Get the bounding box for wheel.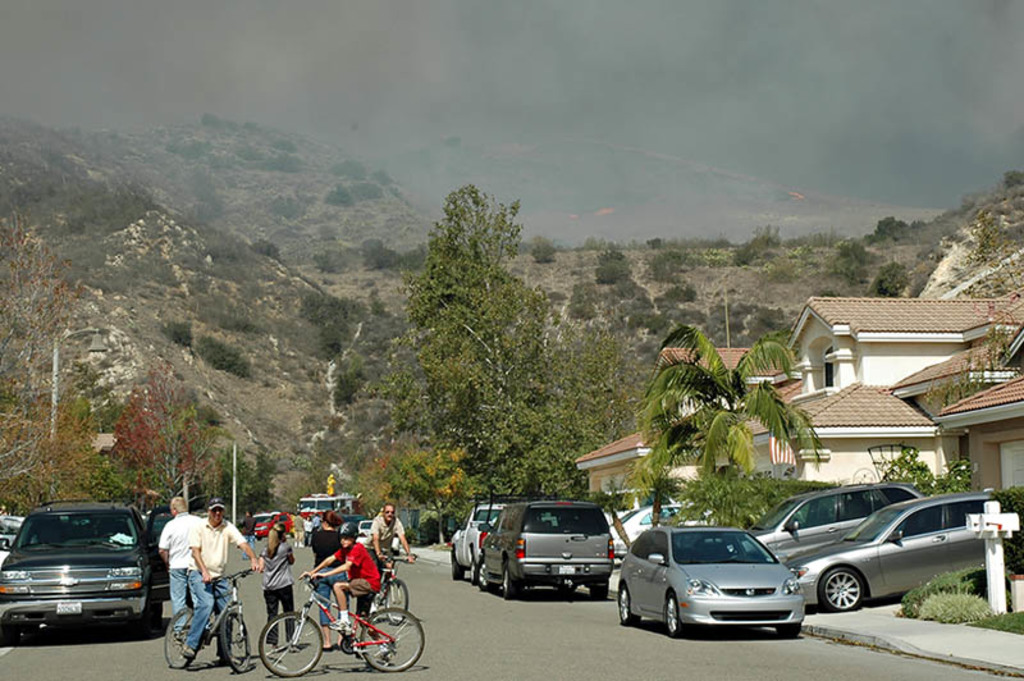
(x1=470, y1=553, x2=479, y2=580).
